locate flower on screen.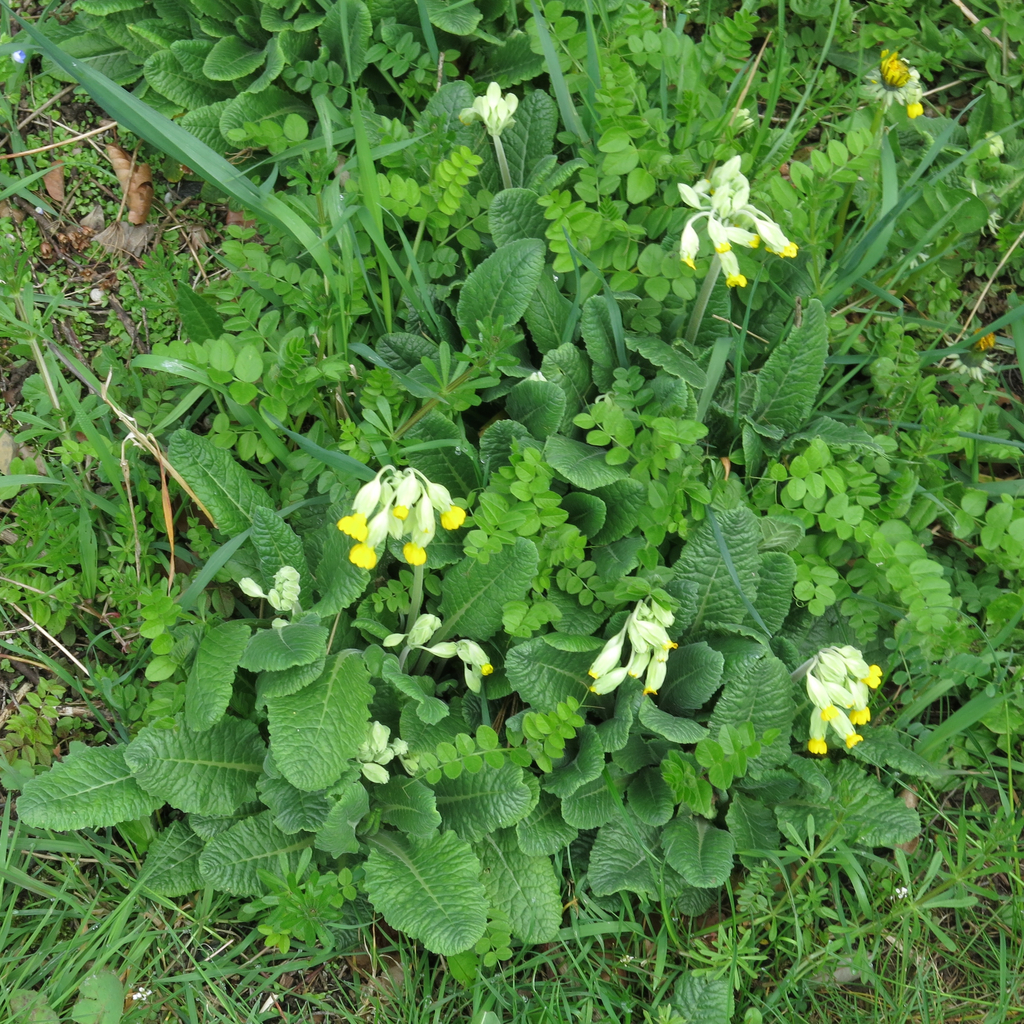
On screen at <box>592,593,667,690</box>.
